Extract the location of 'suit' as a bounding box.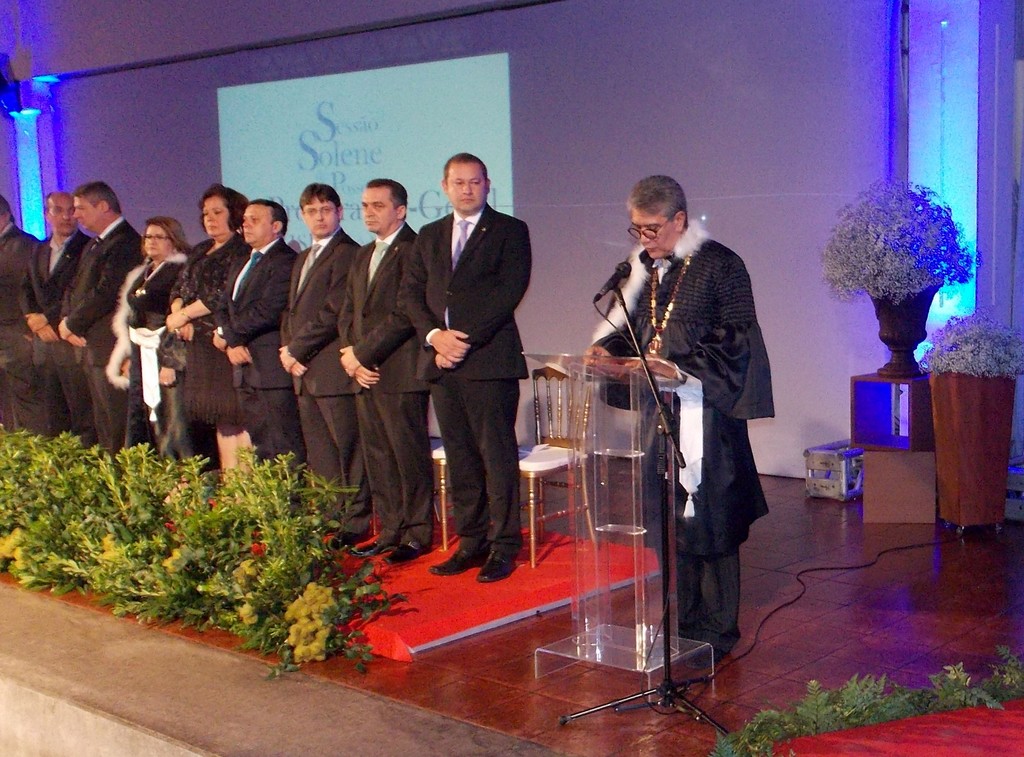
BBox(212, 232, 298, 494).
